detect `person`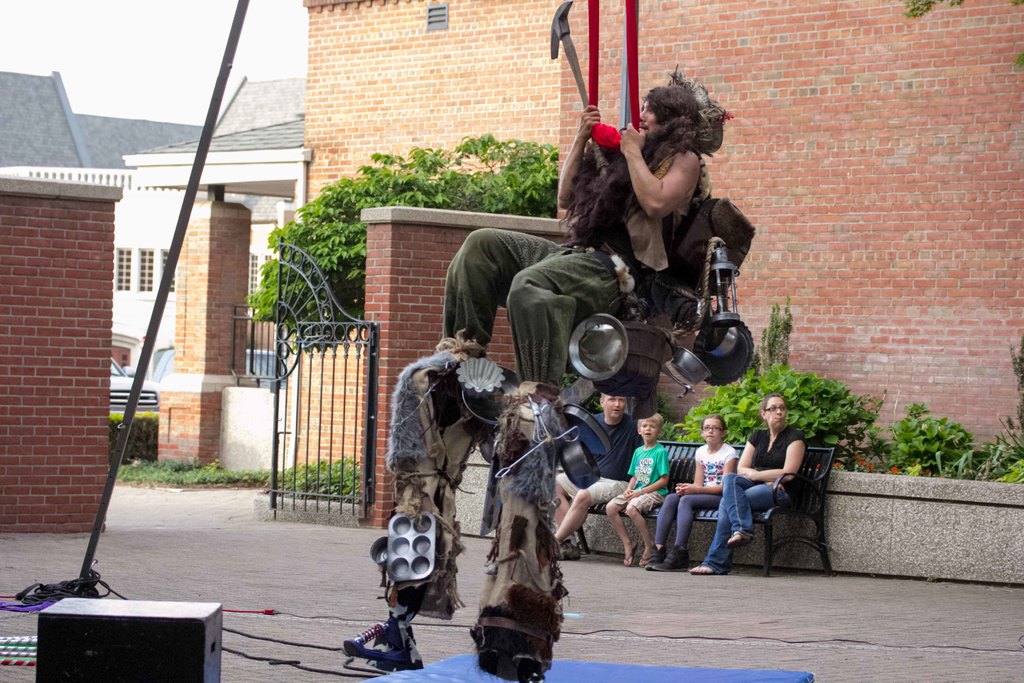
region(438, 78, 703, 395)
